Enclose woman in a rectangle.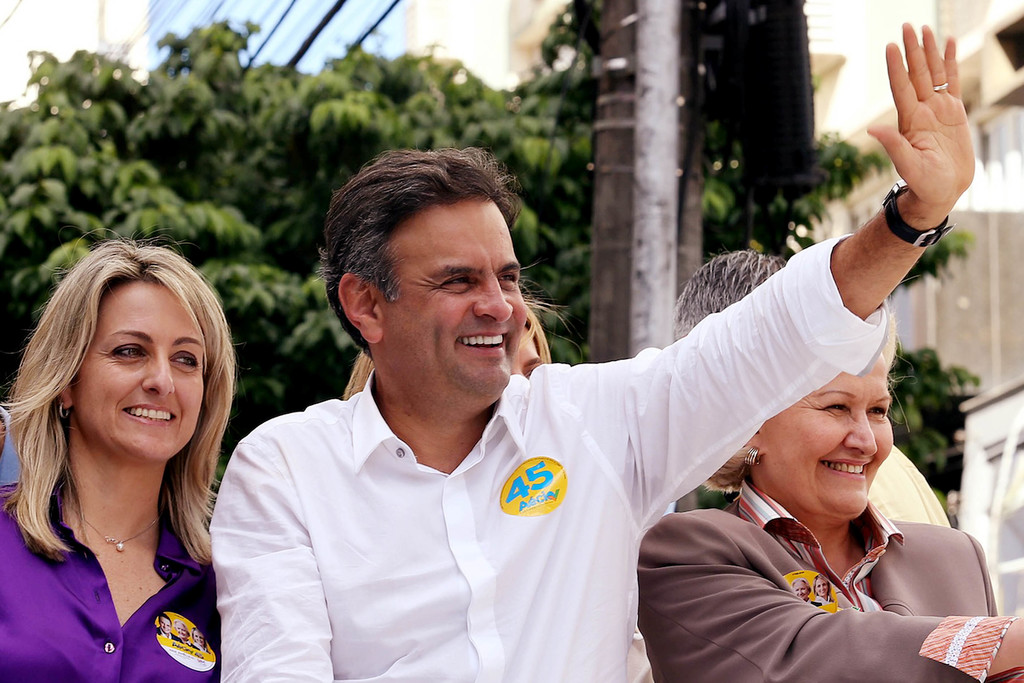
select_region(0, 225, 260, 680).
